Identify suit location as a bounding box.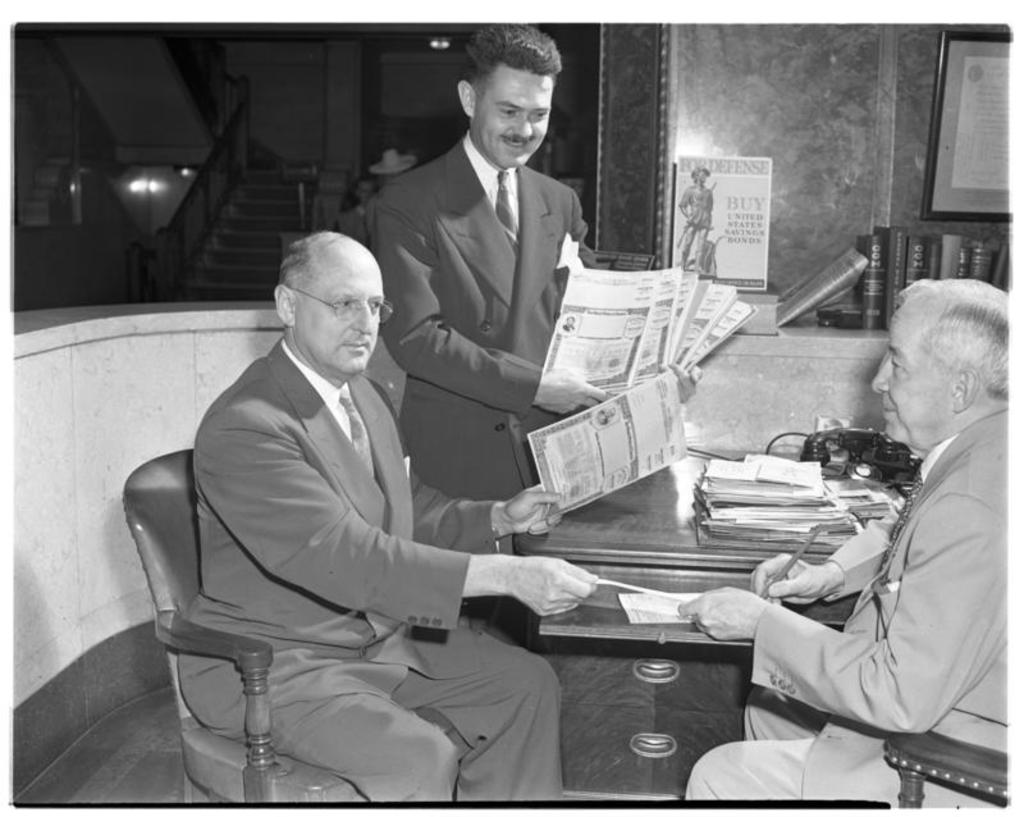
{"x1": 136, "y1": 275, "x2": 566, "y2": 781}.
